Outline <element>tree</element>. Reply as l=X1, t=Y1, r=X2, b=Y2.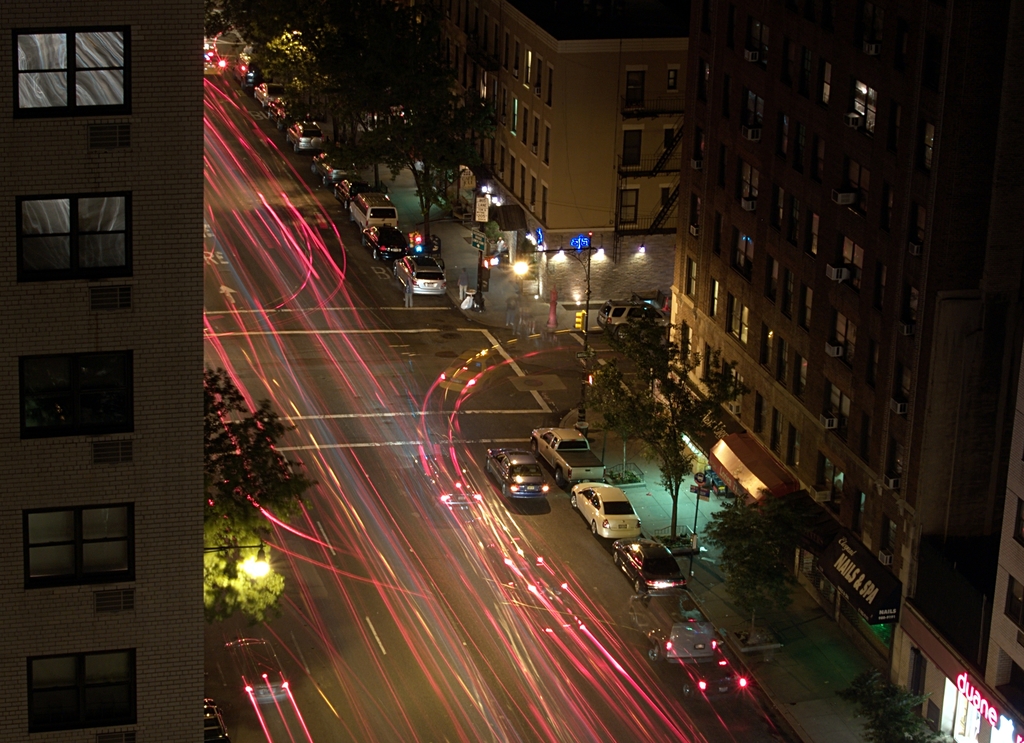
l=340, t=0, r=501, b=248.
